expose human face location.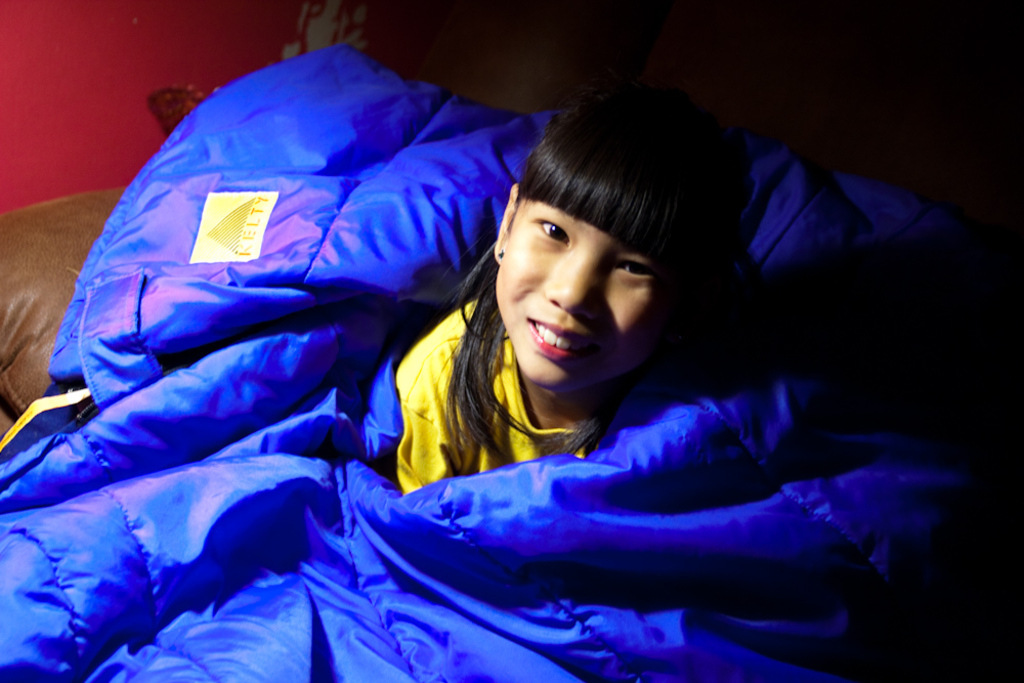
Exposed at rect(500, 207, 671, 388).
